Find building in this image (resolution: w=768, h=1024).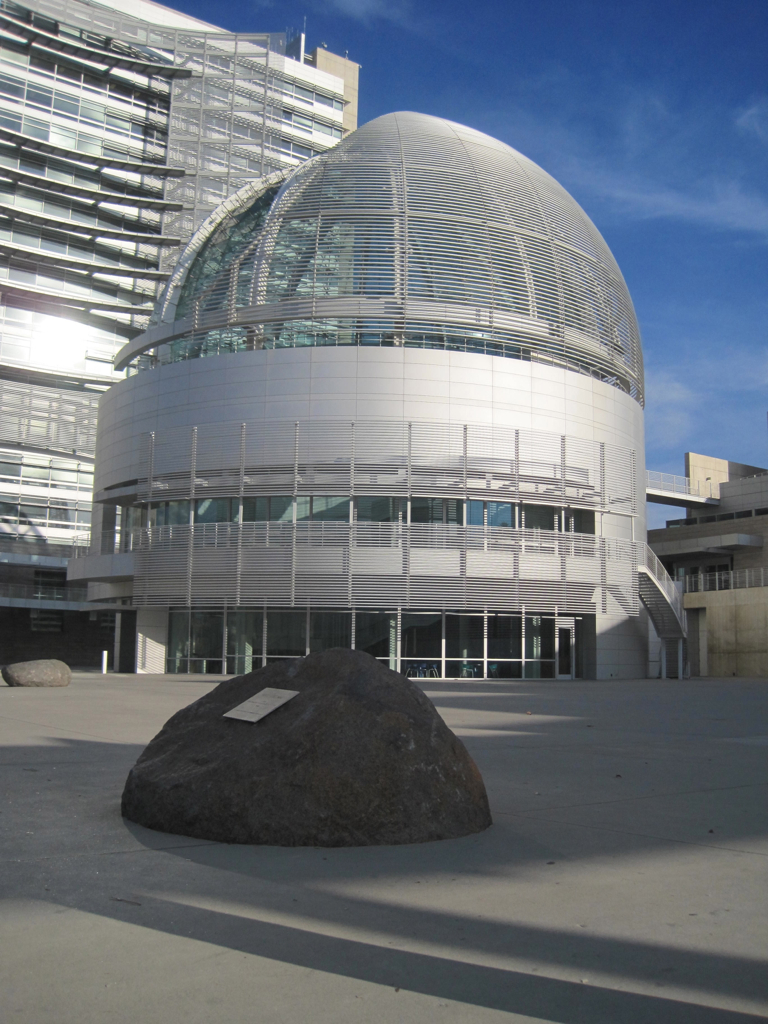
(644,455,767,673).
